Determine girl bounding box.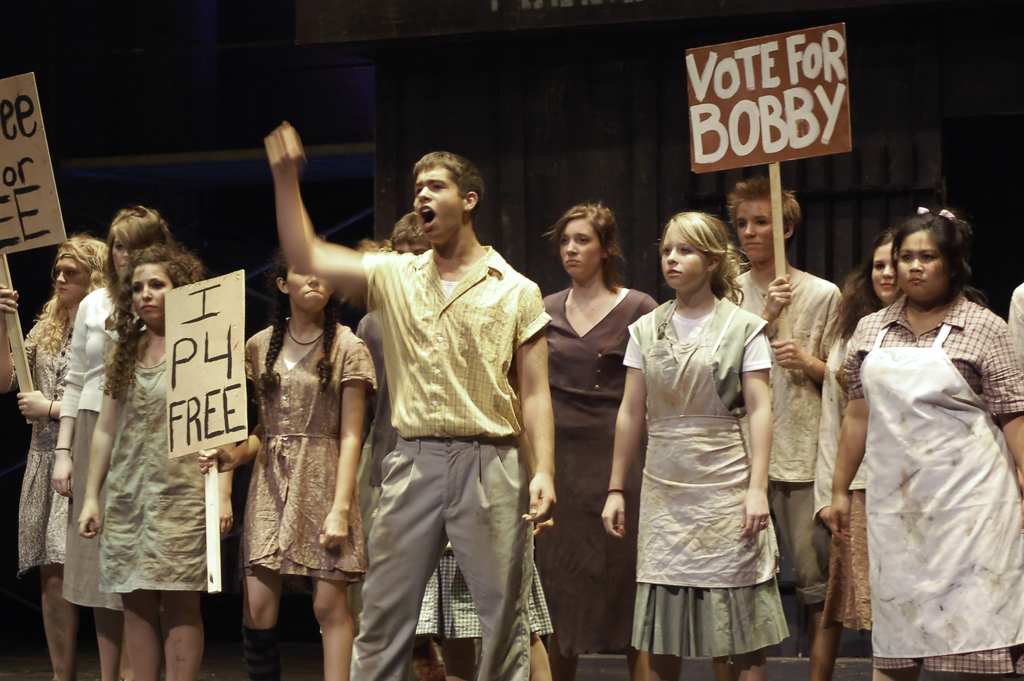
Determined: <bbox>599, 203, 792, 680</bbox>.
